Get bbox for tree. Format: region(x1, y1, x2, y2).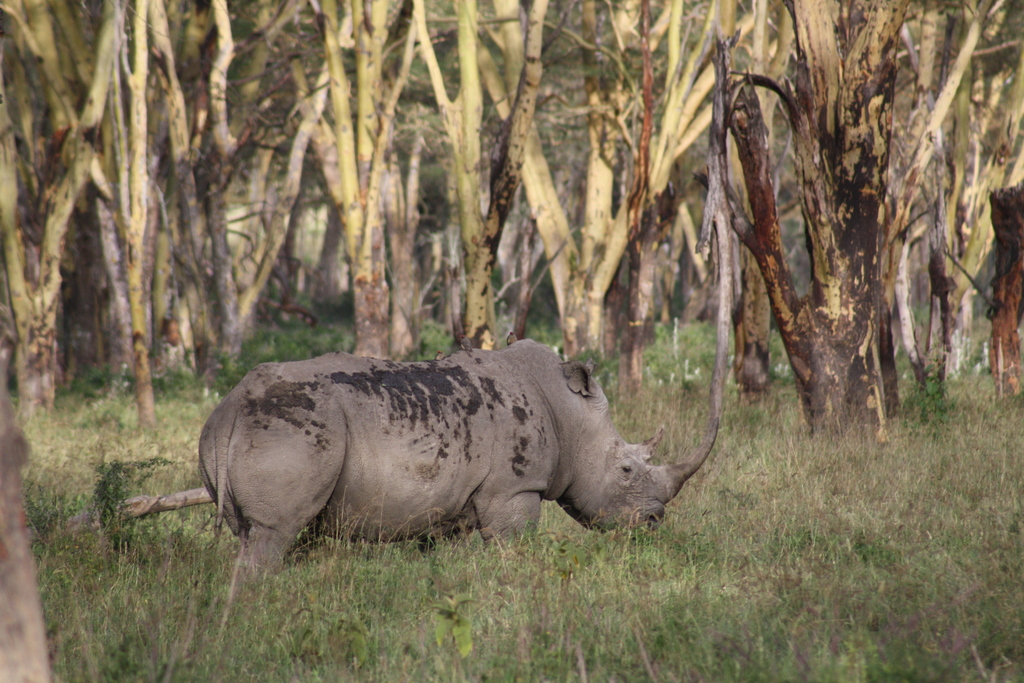
region(259, 0, 476, 366).
